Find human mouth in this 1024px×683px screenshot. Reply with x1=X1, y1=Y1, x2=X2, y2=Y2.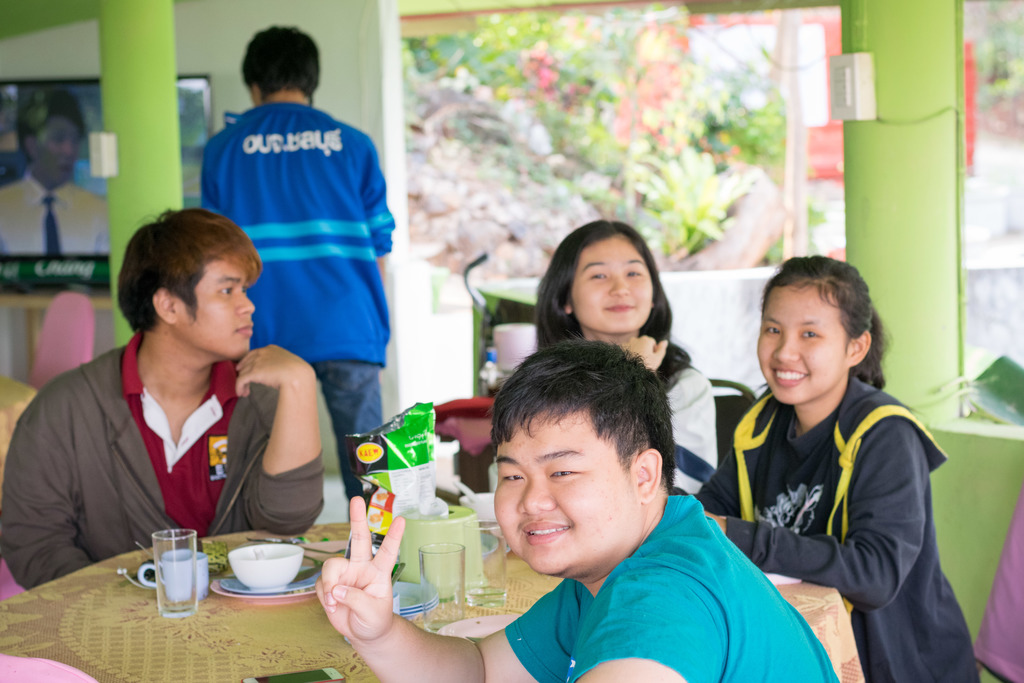
x1=764, y1=361, x2=811, y2=390.
